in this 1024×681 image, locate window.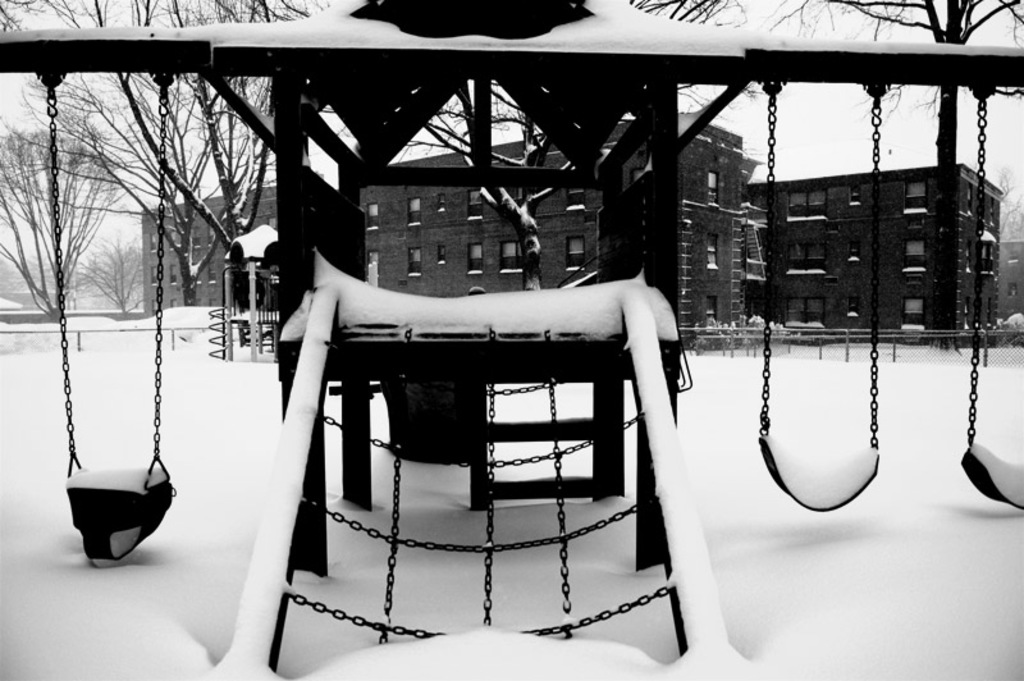
Bounding box: 364, 202, 376, 232.
